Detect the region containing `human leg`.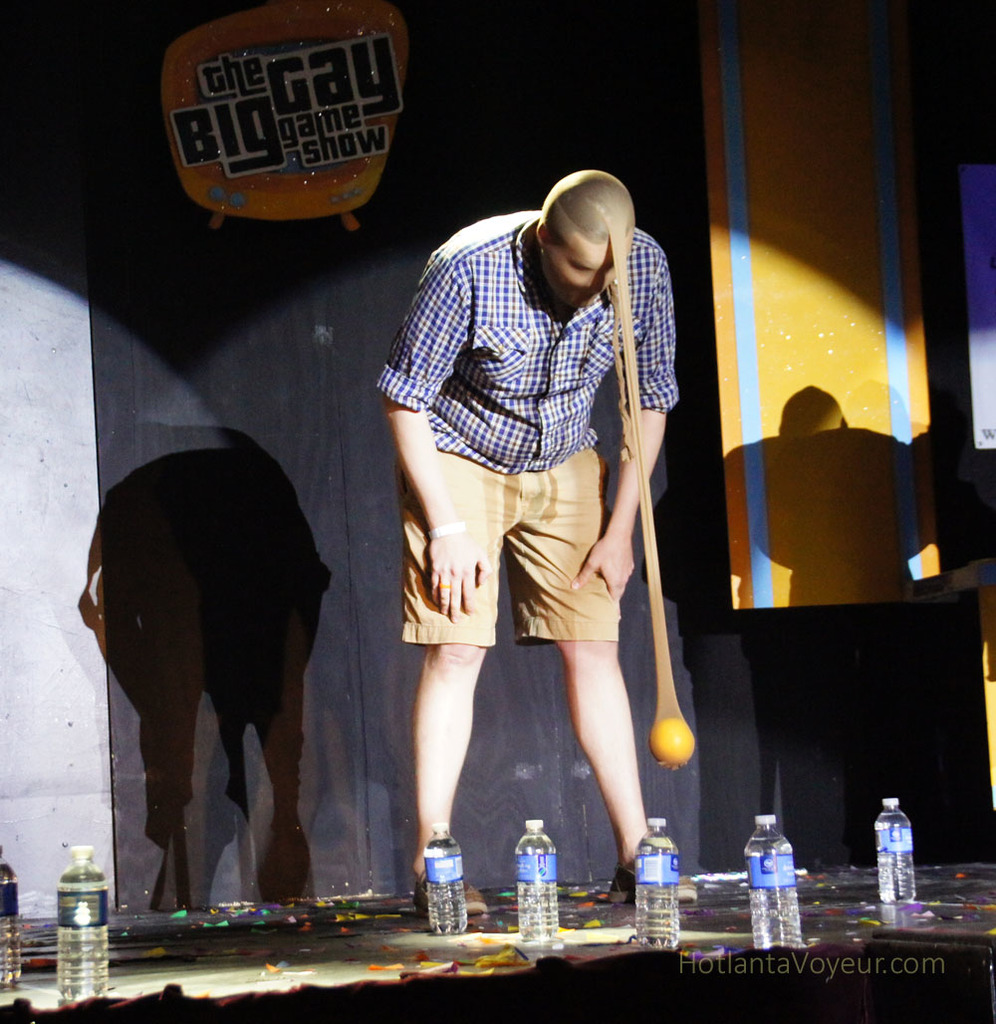
394:435:496:912.
